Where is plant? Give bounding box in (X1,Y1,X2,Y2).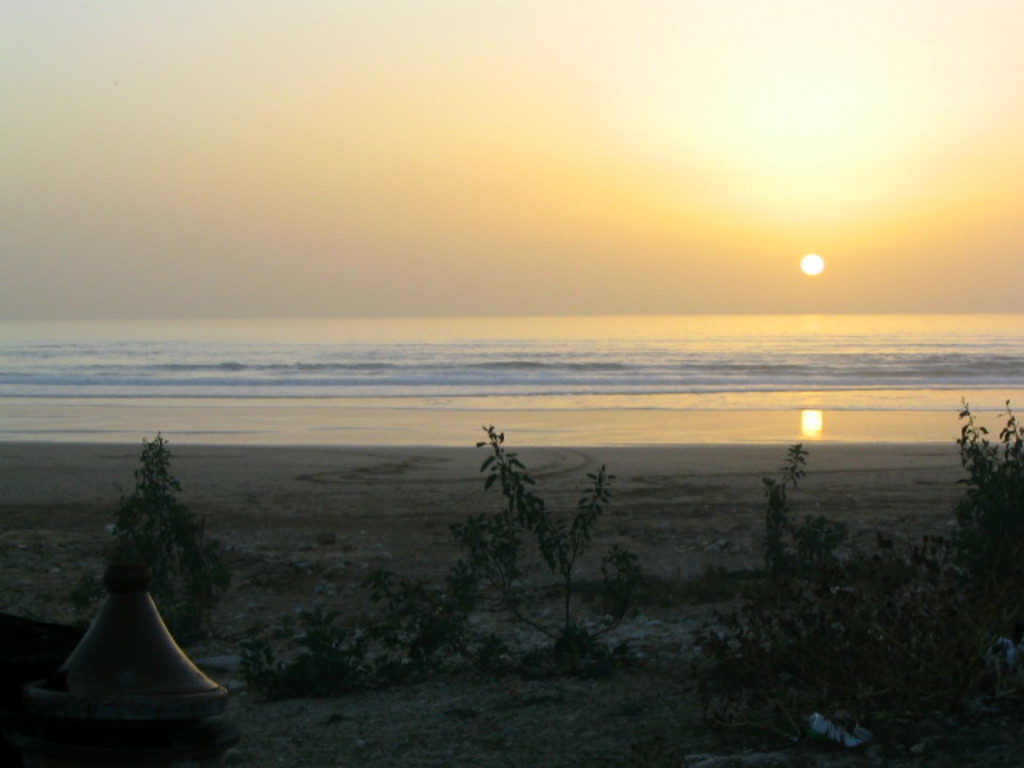
(262,544,454,685).
